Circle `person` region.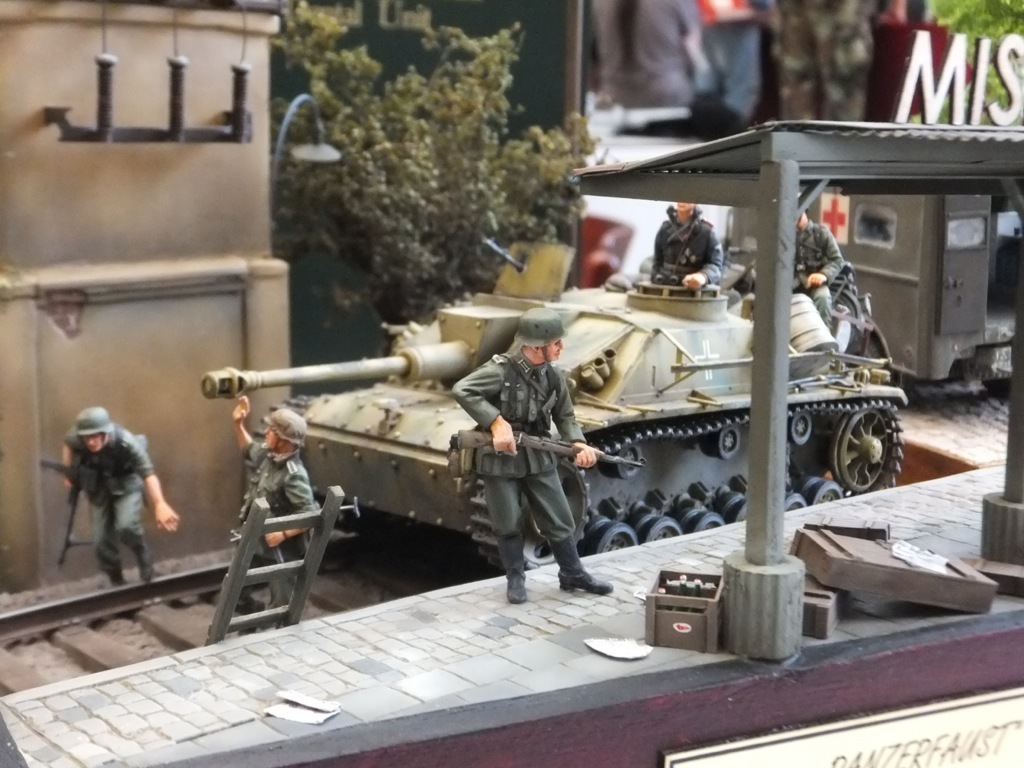
Region: [left=230, top=391, right=323, bottom=626].
